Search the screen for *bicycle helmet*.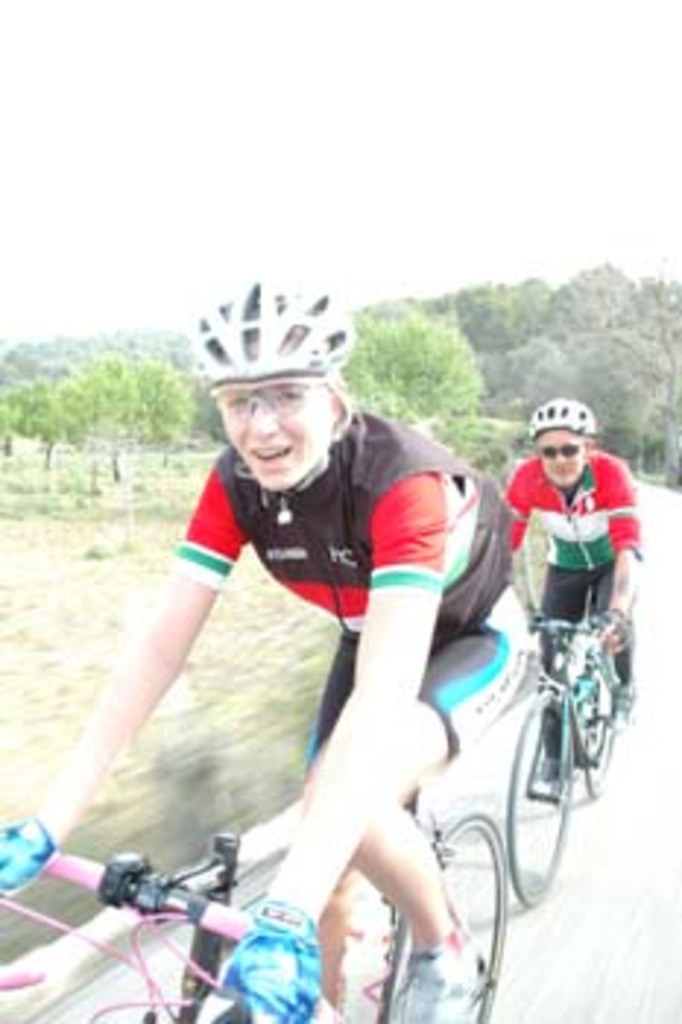
Found at [196,275,348,374].
